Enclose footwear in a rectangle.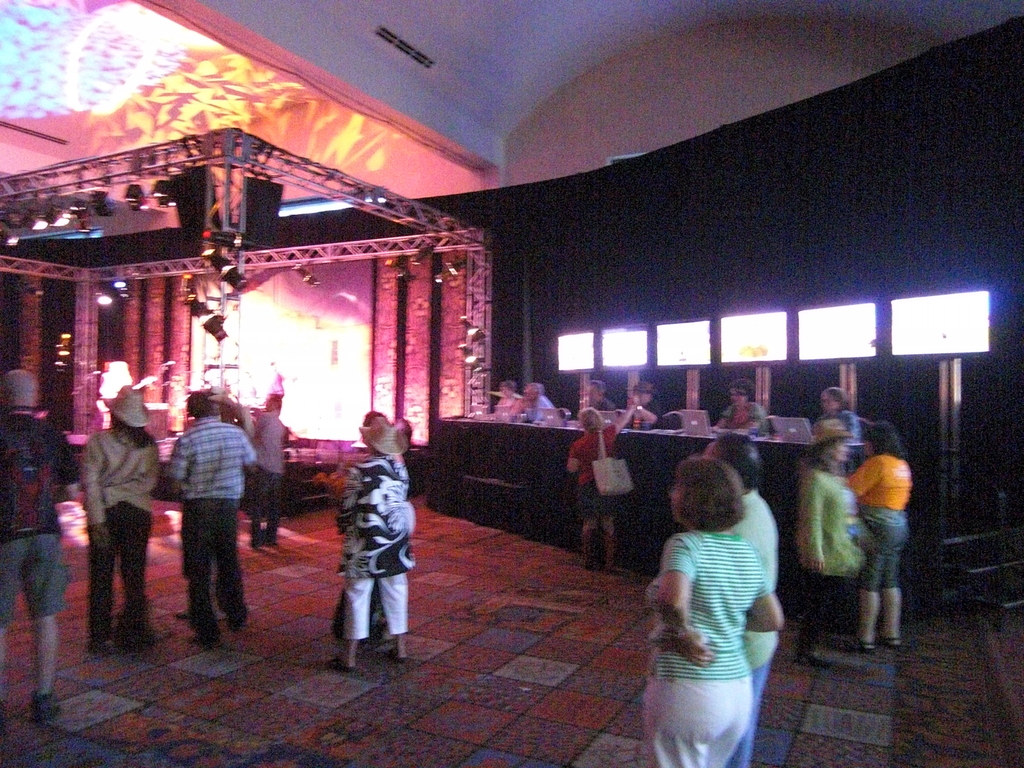
pyautogui.locateOnScreen(229, 605, 249, 634).
